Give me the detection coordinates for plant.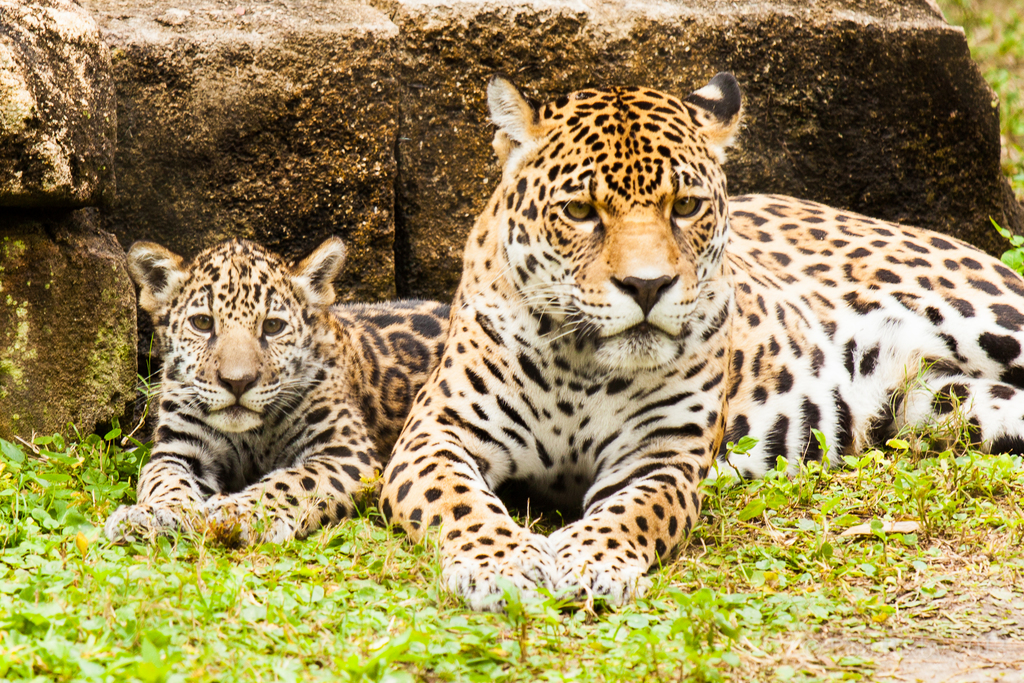
select_region(0, 428, 1023, 682).
